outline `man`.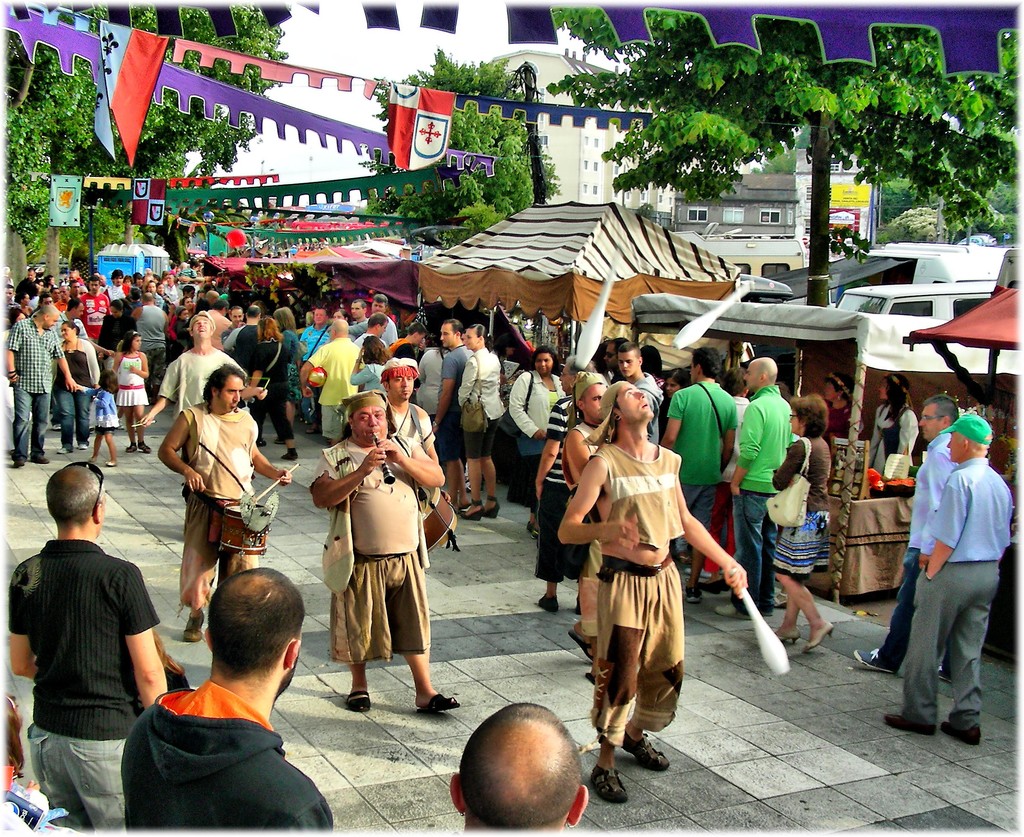
Outline: l=660, t=348, r=739, b=607.
